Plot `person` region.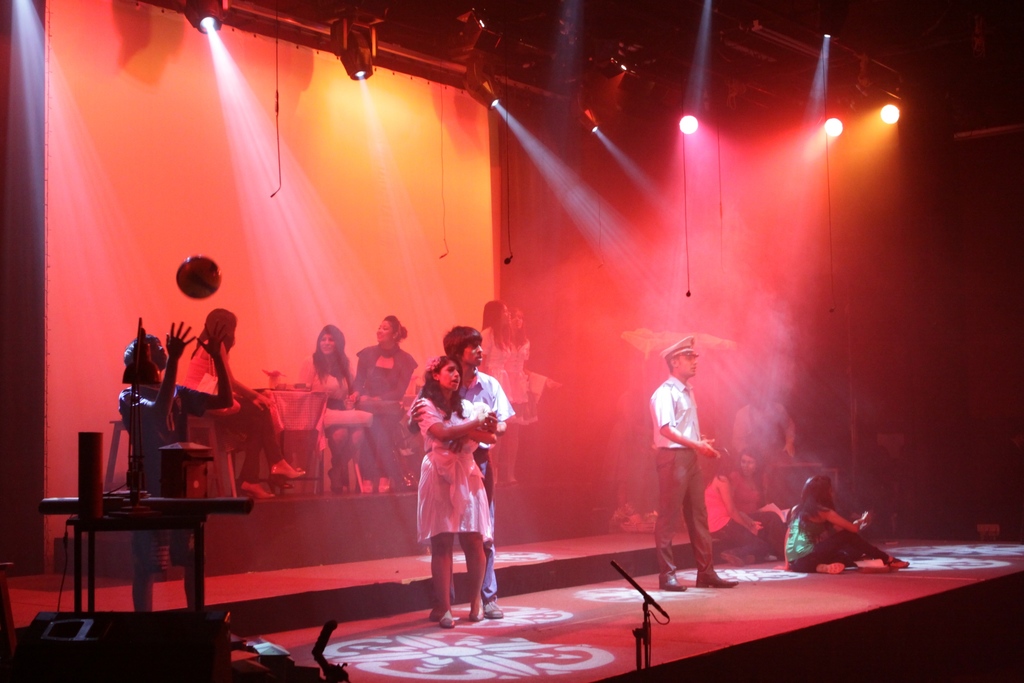
Plotted at 308/333/407/493.
